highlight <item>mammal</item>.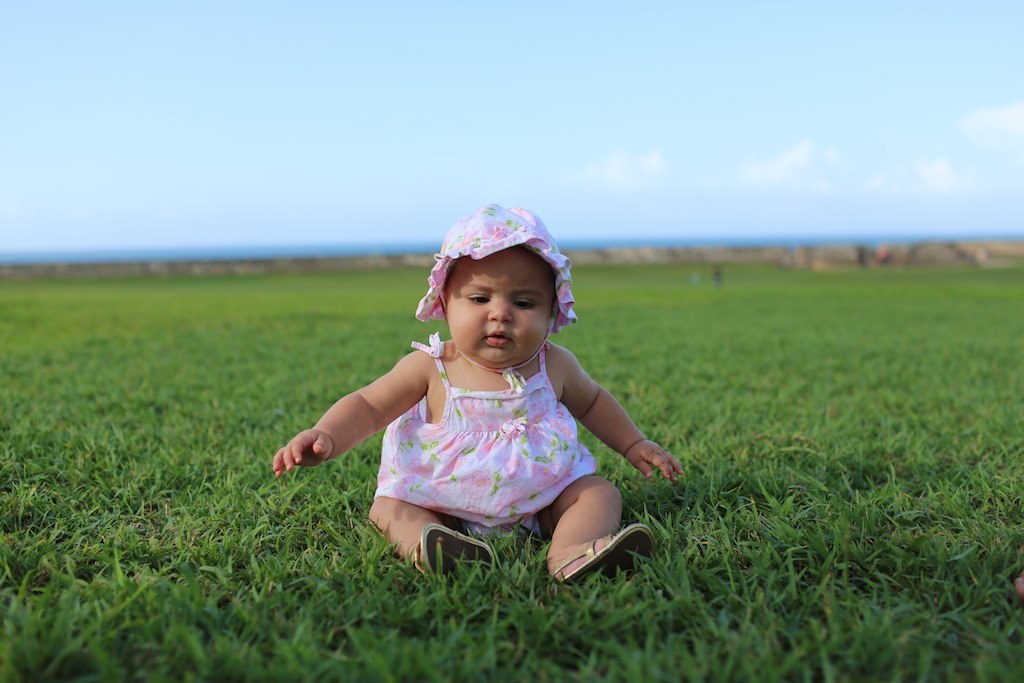
Highlighted region: rect(281, 233, 677, 566).
